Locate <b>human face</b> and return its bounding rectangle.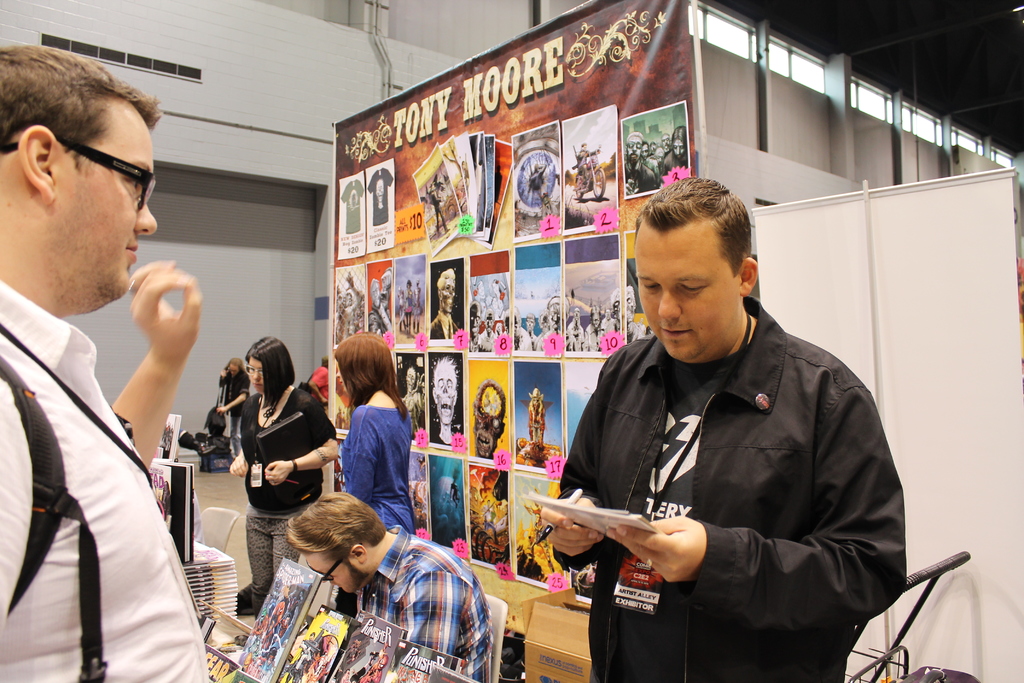
301, 553, 358, 593.
